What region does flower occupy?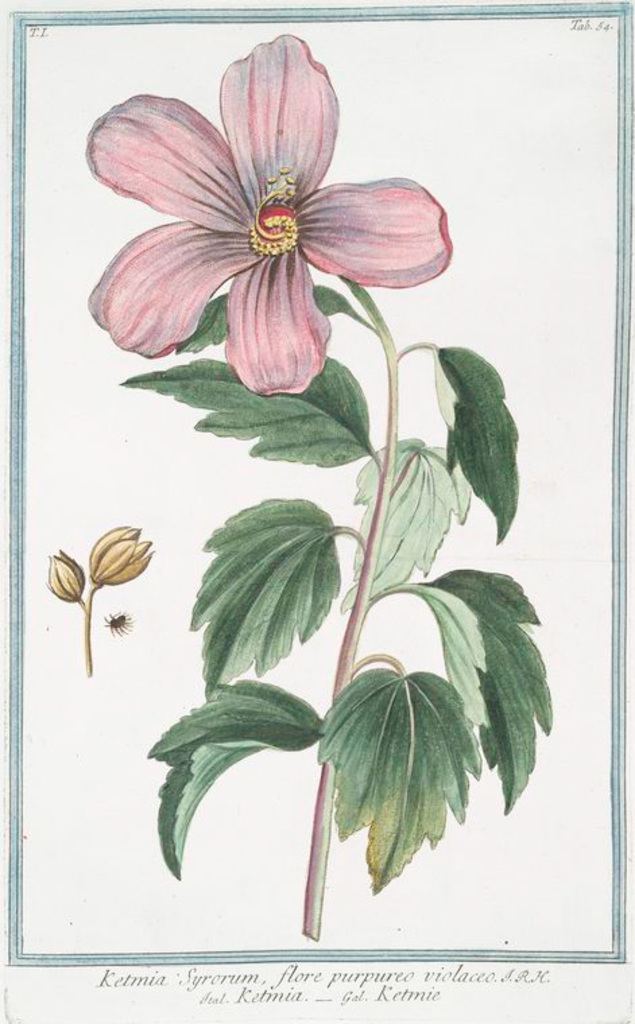
{"x1": 71, "y1": 38, "x2": 452, "y2": 377}.
